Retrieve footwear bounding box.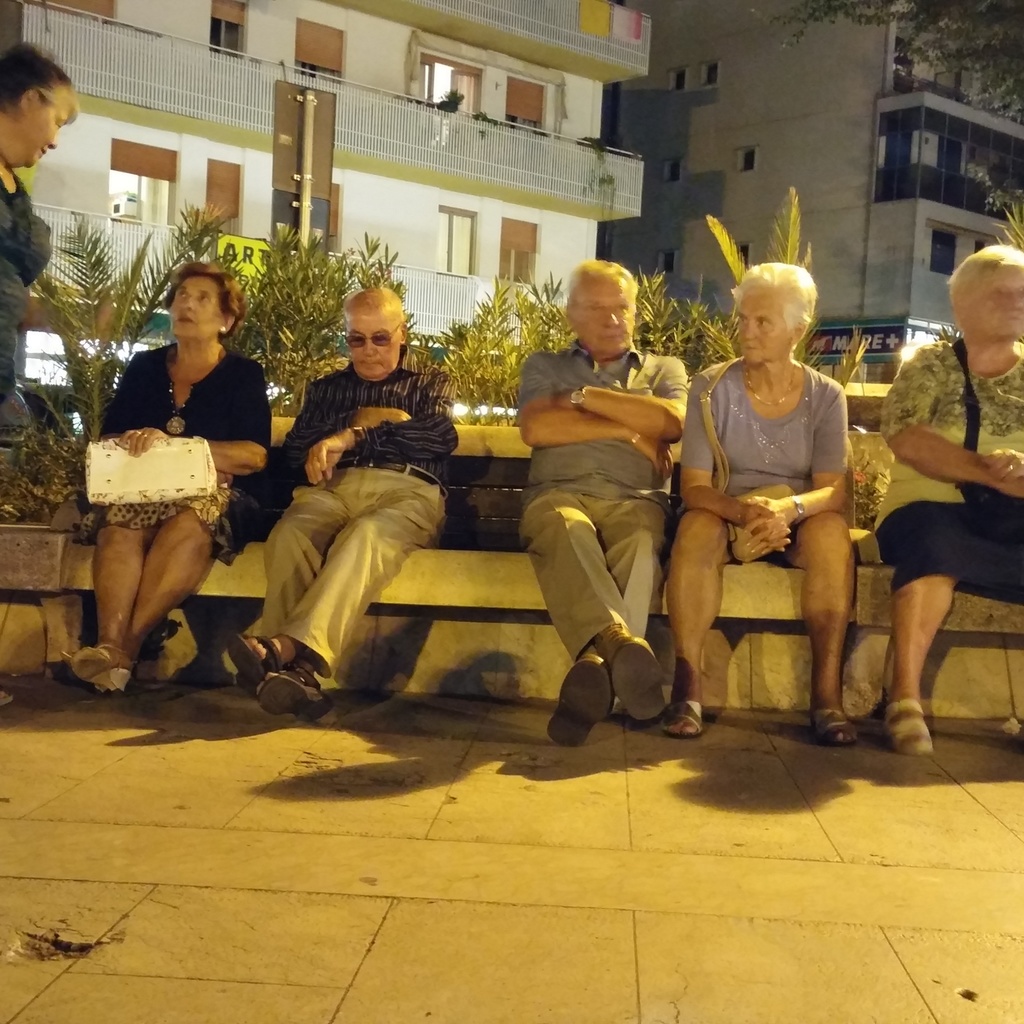
Bounding box: [881,698,942,760].
